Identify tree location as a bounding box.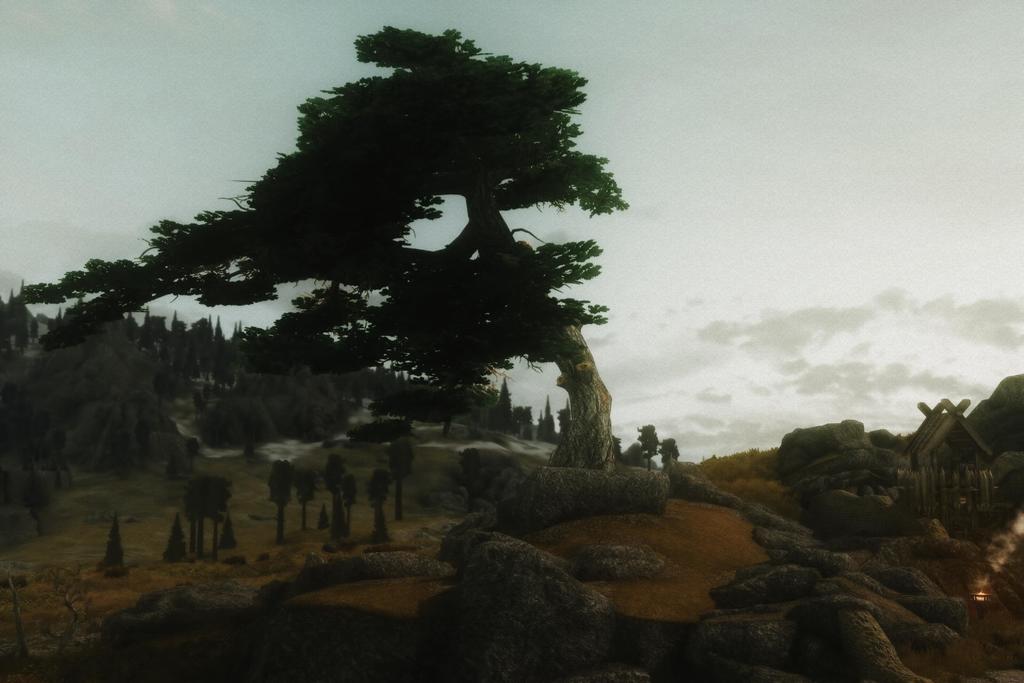
[537, 391, 559, 443].
